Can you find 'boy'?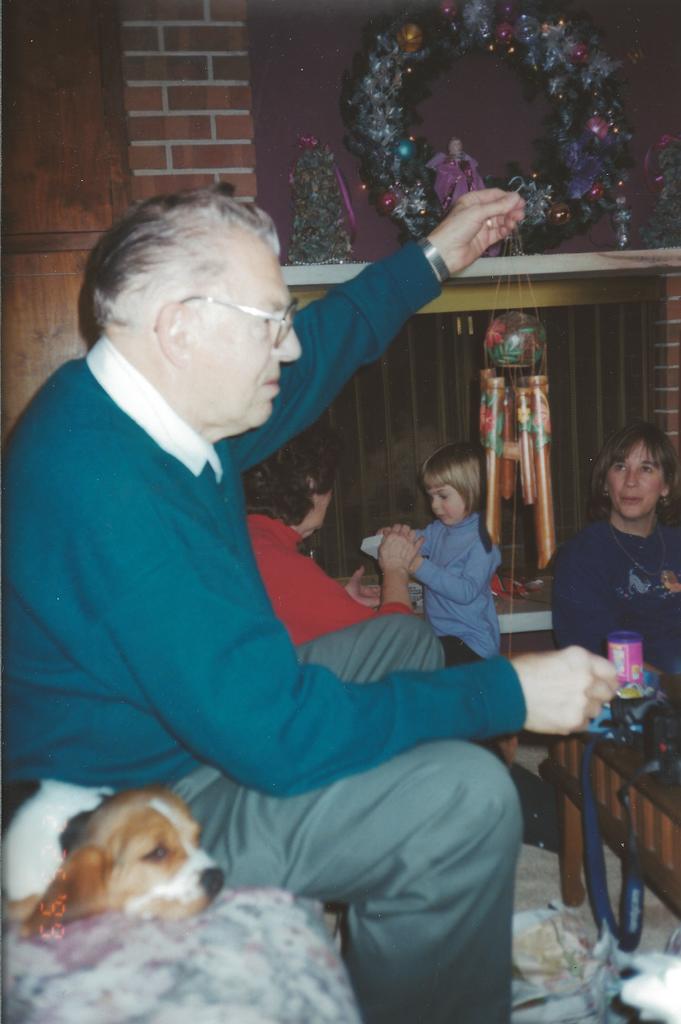
Yes, bounding box: locate(400, 436, 525, 678).
